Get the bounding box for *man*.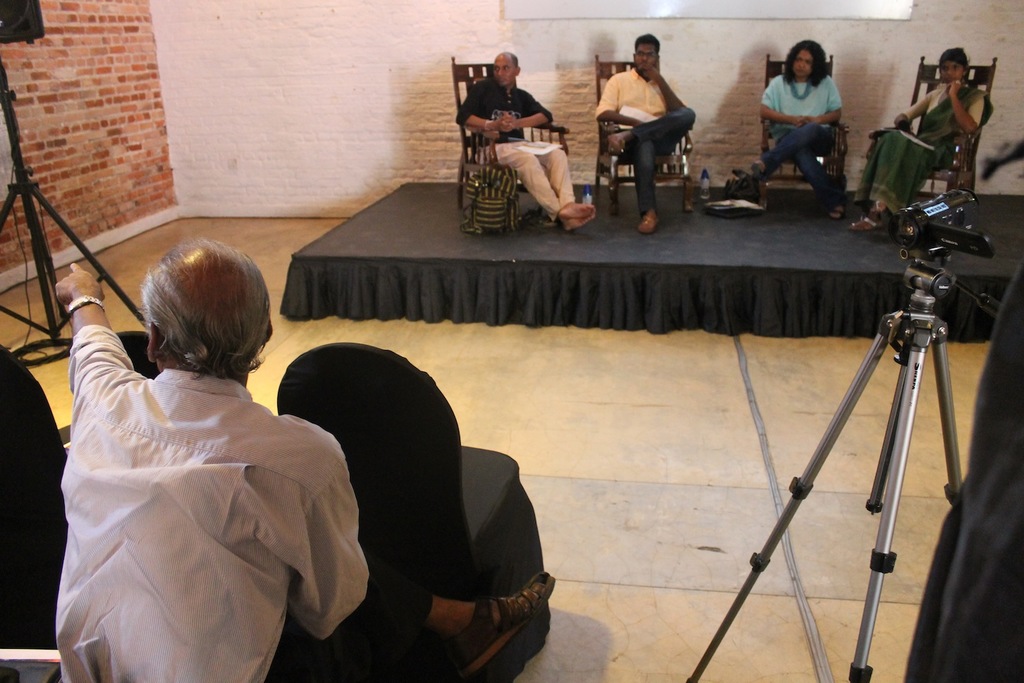
602, 38, 715, 207.
